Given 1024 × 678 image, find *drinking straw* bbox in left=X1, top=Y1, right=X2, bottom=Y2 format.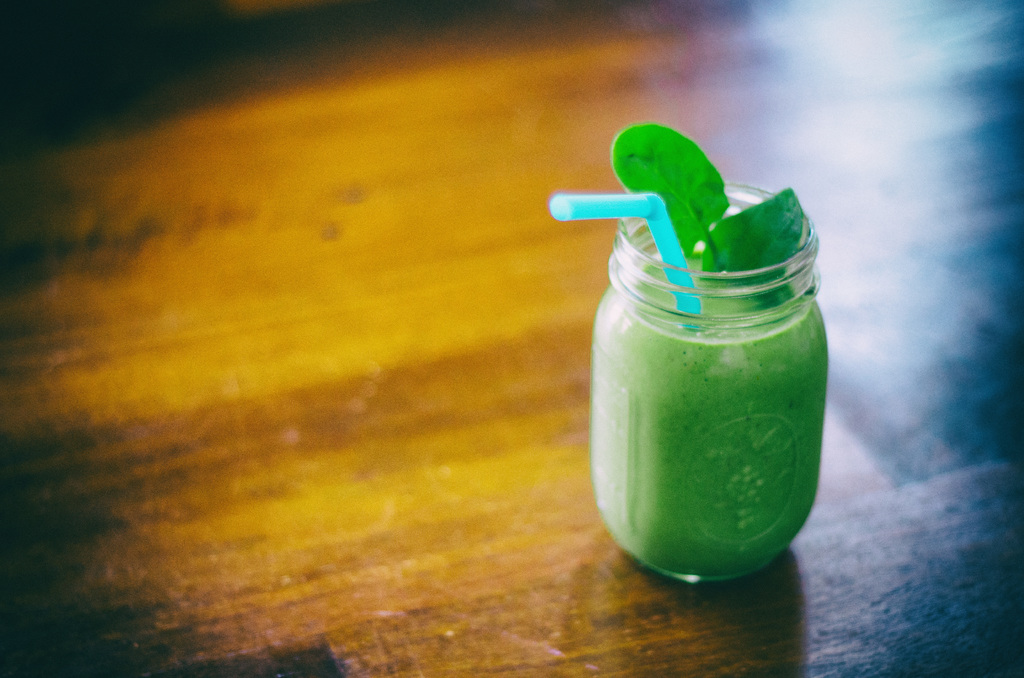
left=549, top=195, right=703, bottom=332.
